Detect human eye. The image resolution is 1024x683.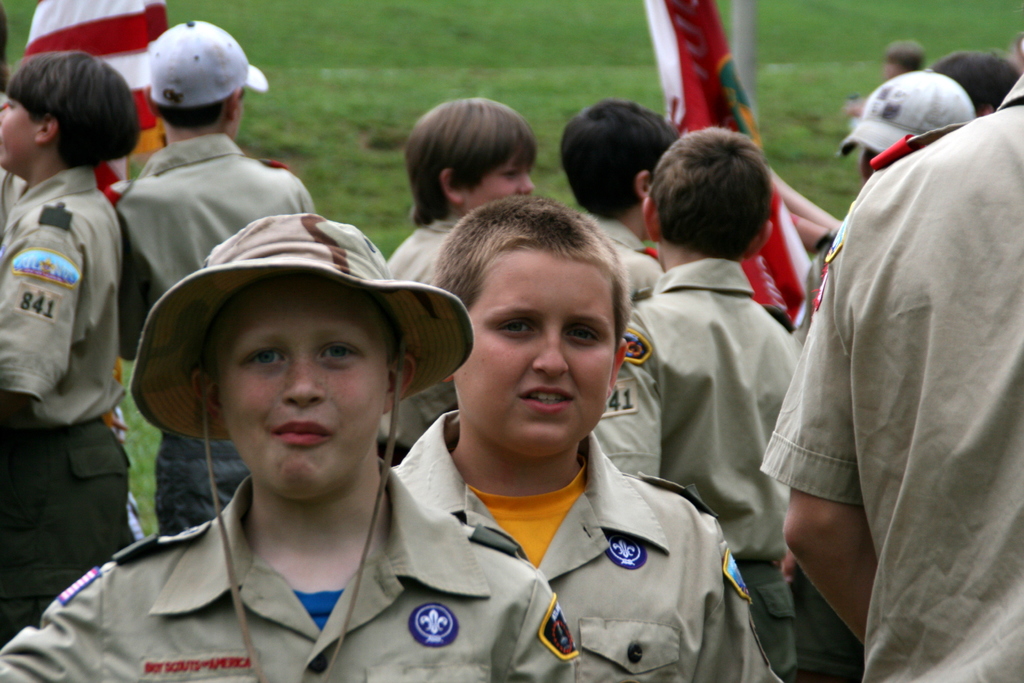
x1=246, y1=342, x2=292, y2=371.
